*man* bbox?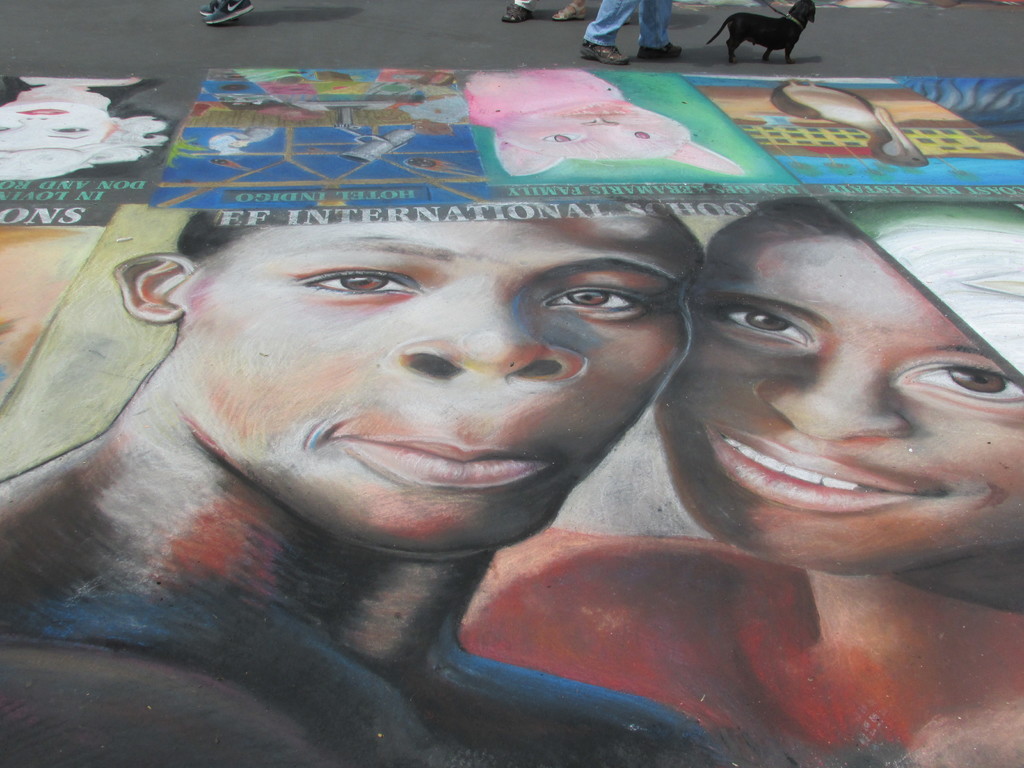
bbox=[0, 190, 740, 767]
